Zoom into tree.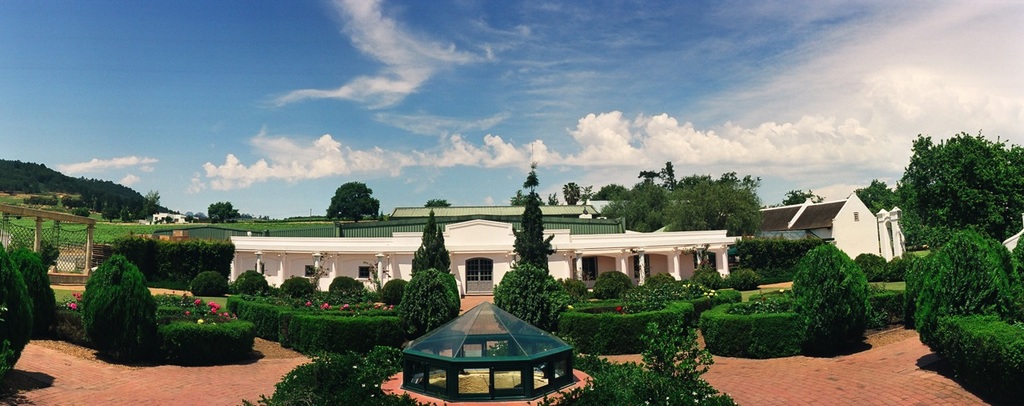
Zoom target: detection(894, 128, 1023, 249).
